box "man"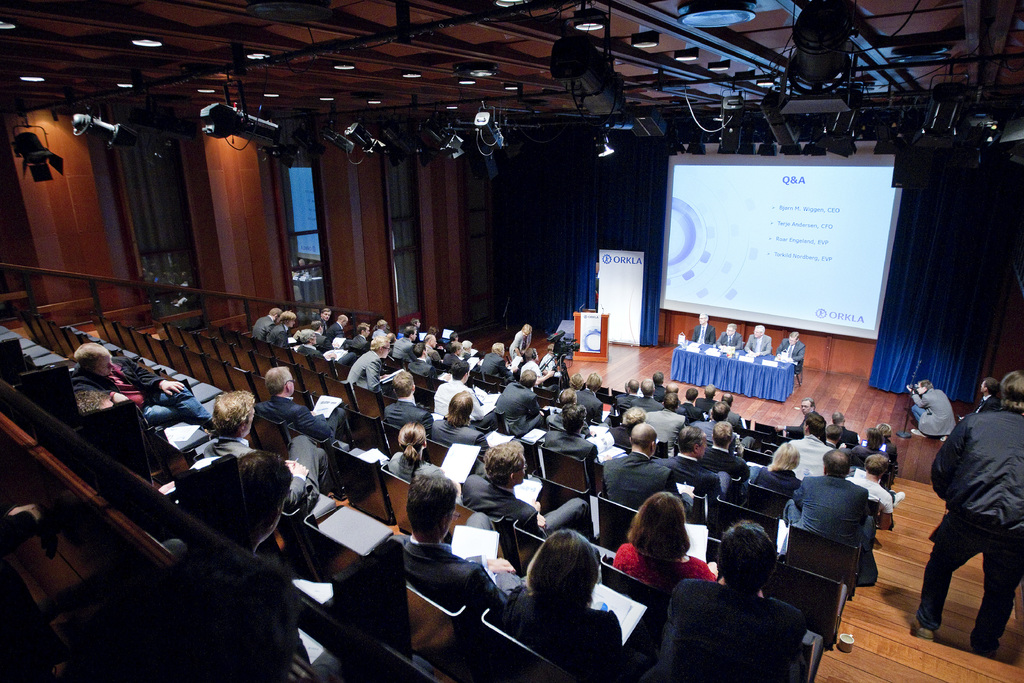
410:317:420:343
